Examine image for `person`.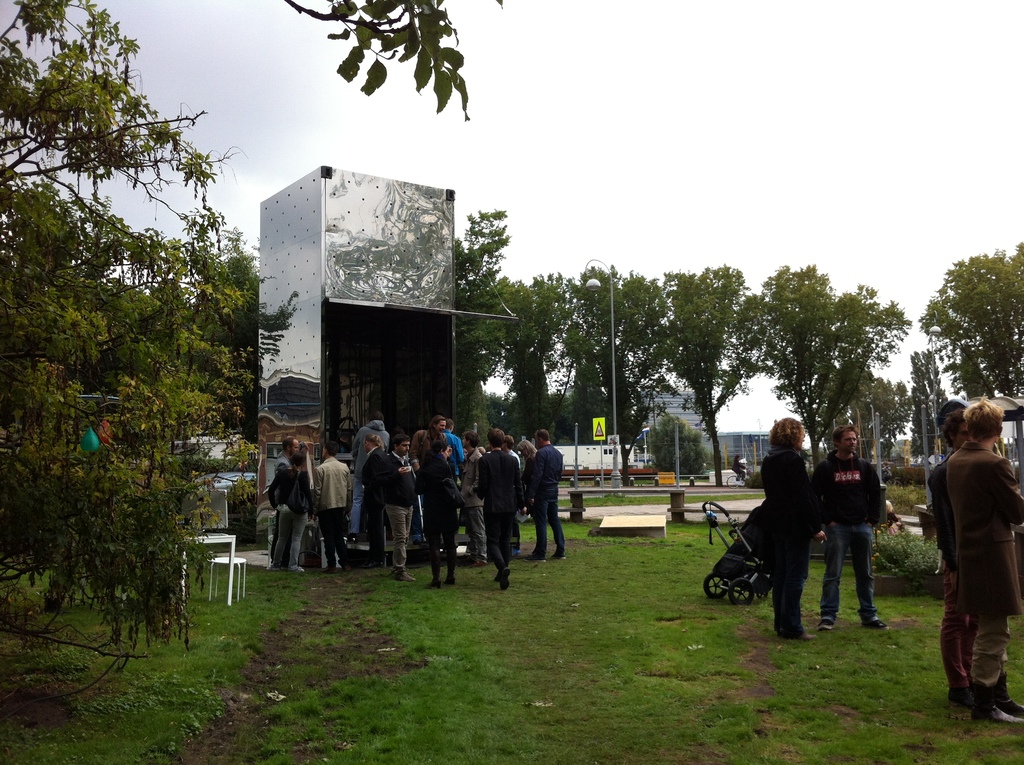
Examination result: <box>500,433,520,471</box>.
